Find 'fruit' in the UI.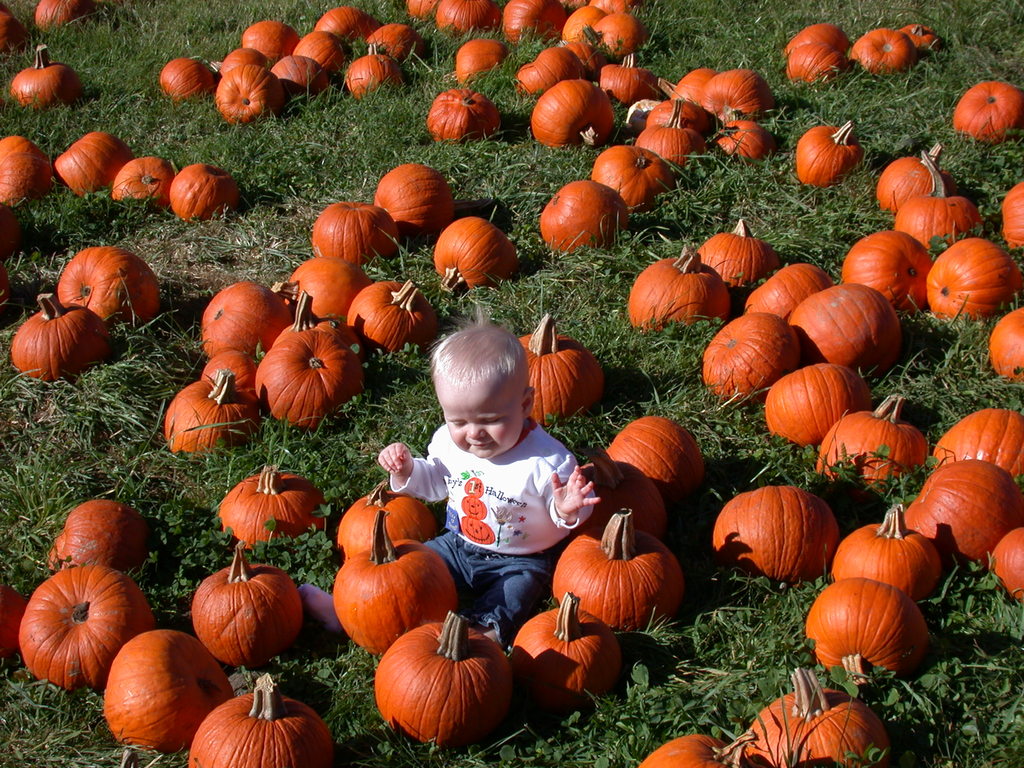
UI element at region(342, 45, 394, 101).
